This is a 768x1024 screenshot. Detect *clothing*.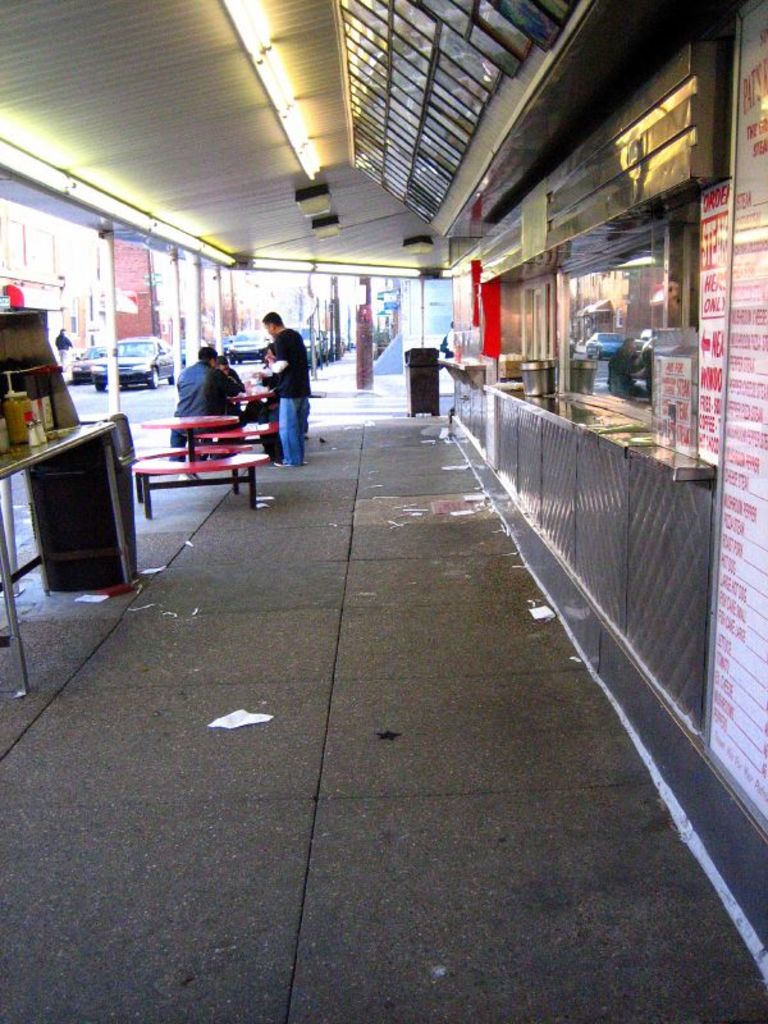
x1=282 y1=319 x2=312 y2=444.
